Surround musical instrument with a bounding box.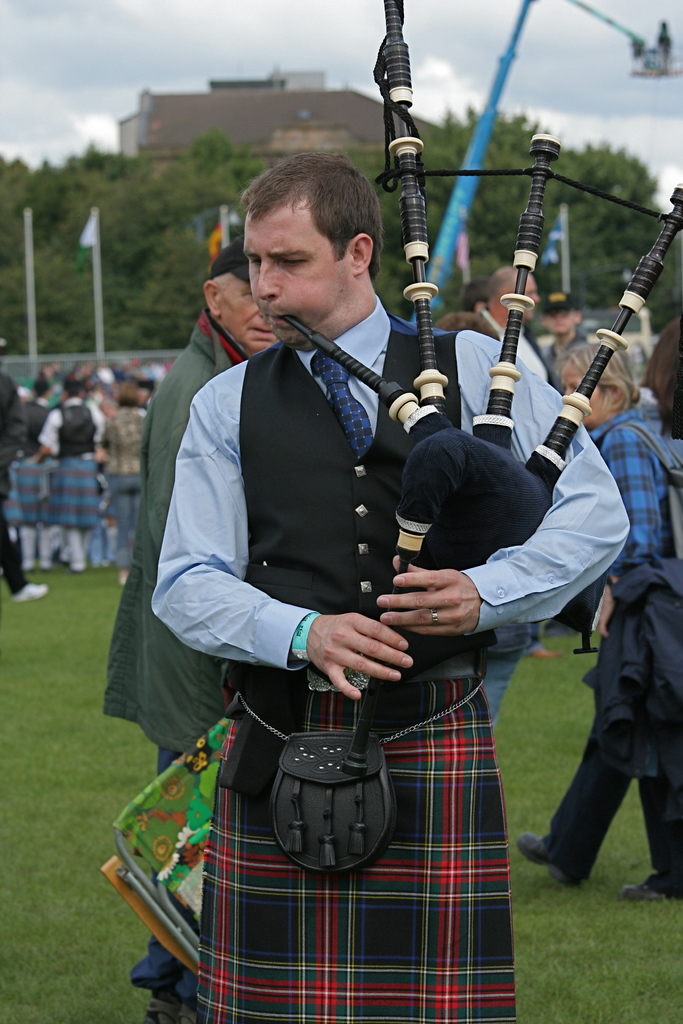
<box>281,0,682,778</box>.
